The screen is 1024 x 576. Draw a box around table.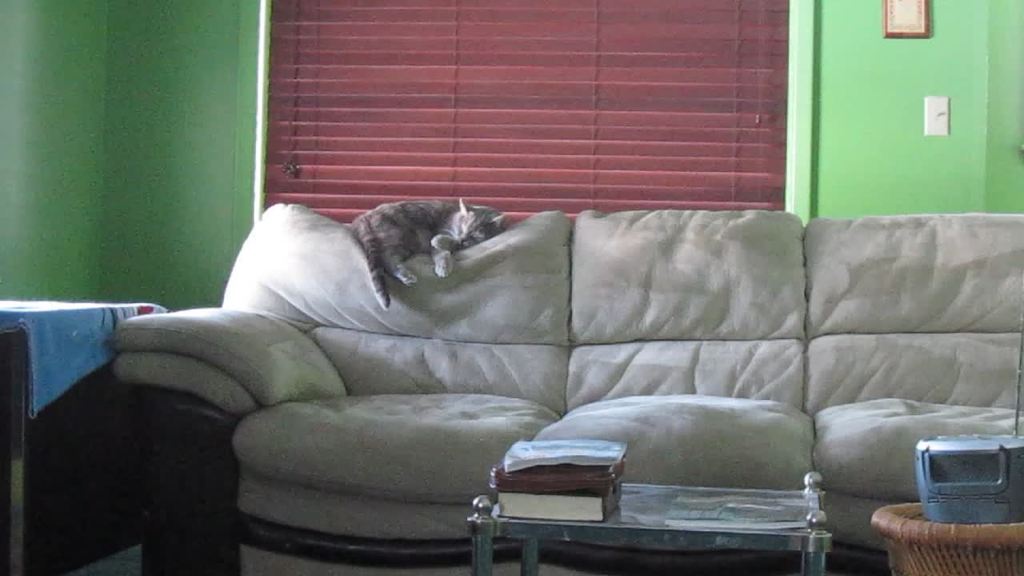
0, 298, 163, 575.
